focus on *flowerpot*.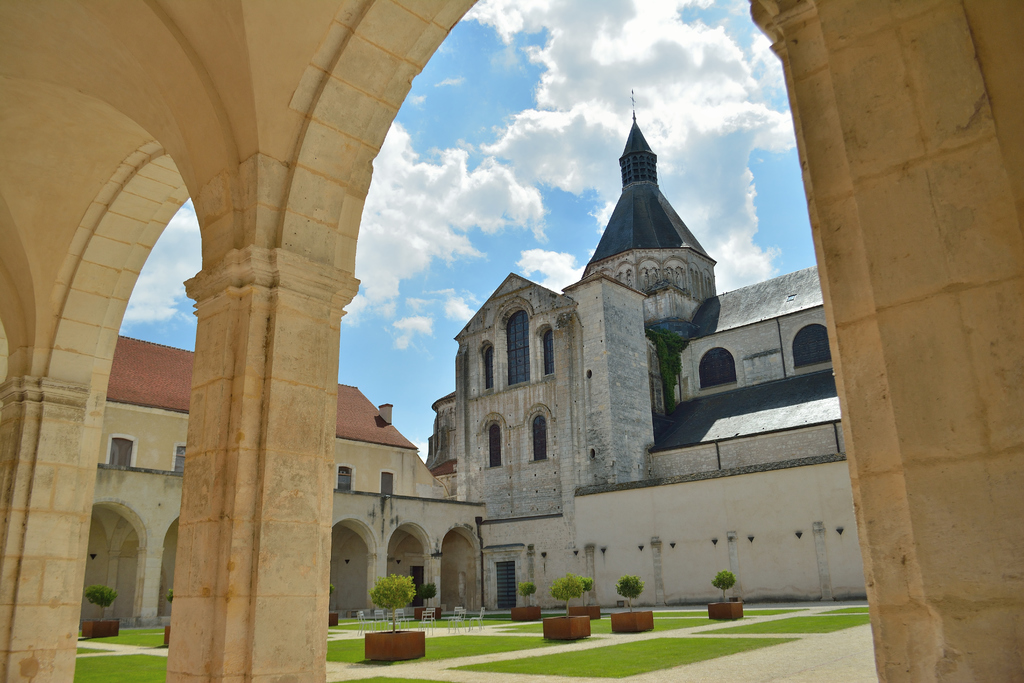
Focused at BBox(365, 629, 425, 660).
